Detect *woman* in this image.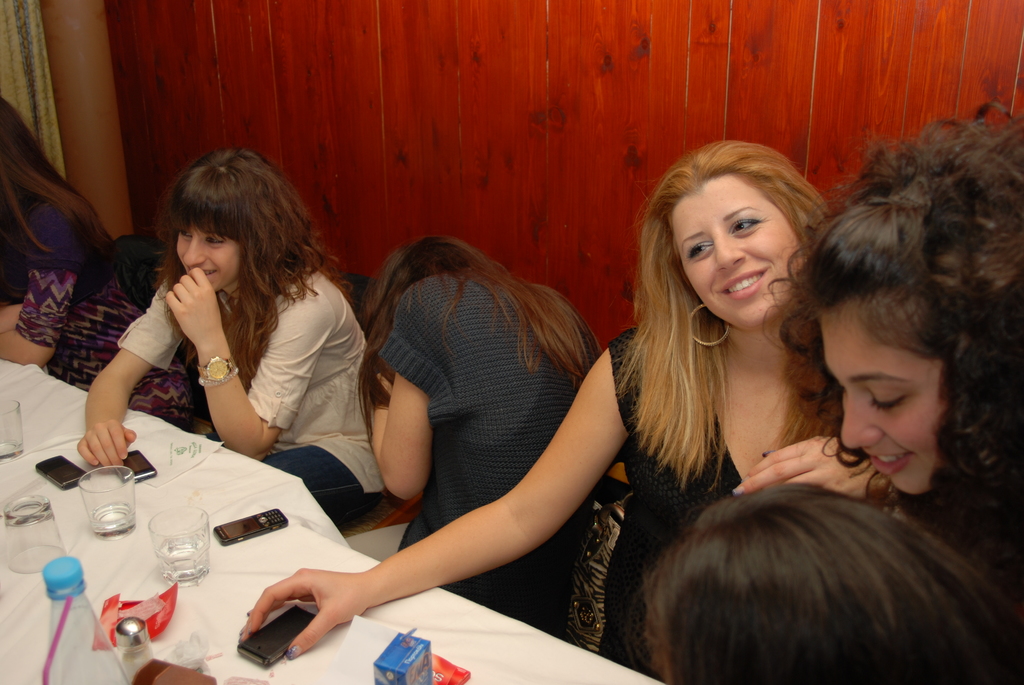
Detection: 0 95 213 436.
